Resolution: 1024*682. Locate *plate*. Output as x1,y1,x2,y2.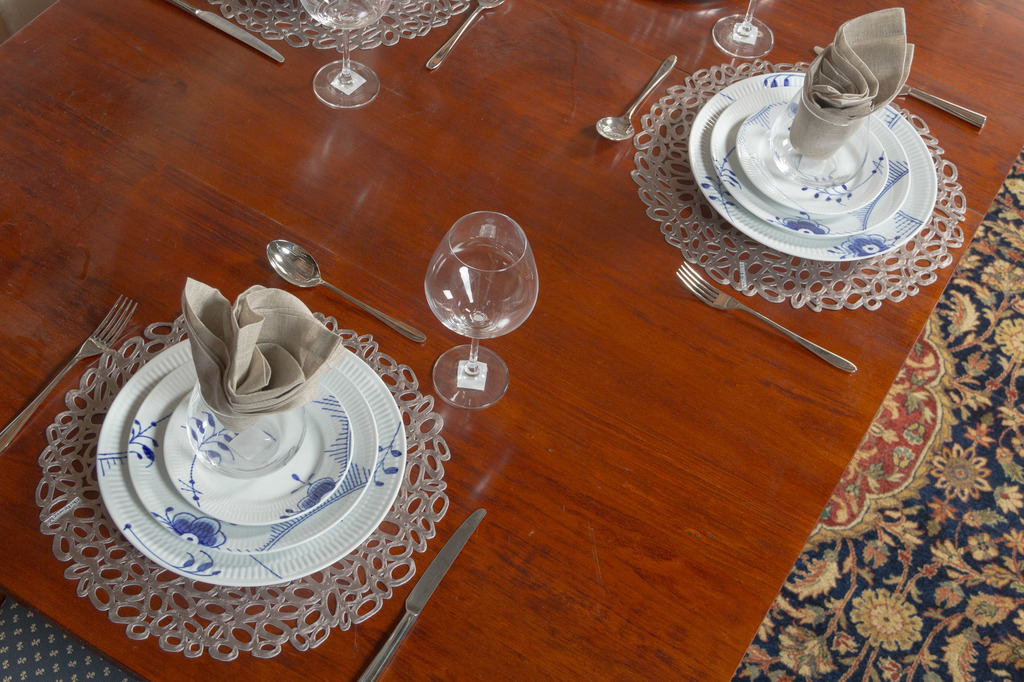
124,360,380,551.
